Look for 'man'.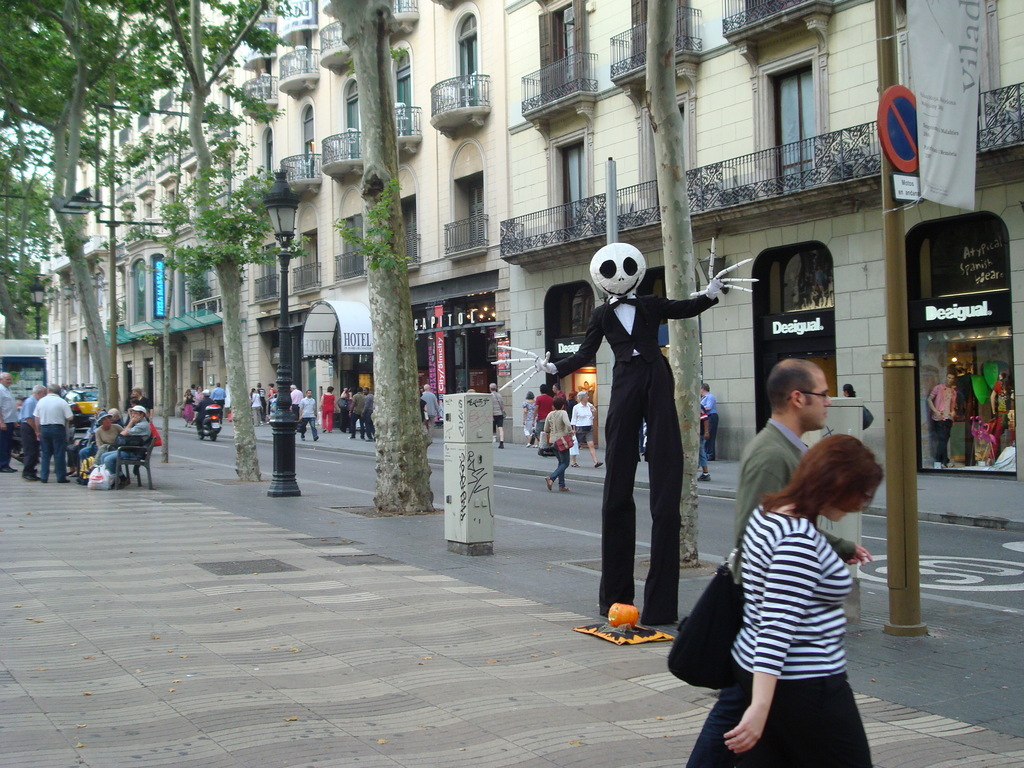
Found: 732 355 875 567.
